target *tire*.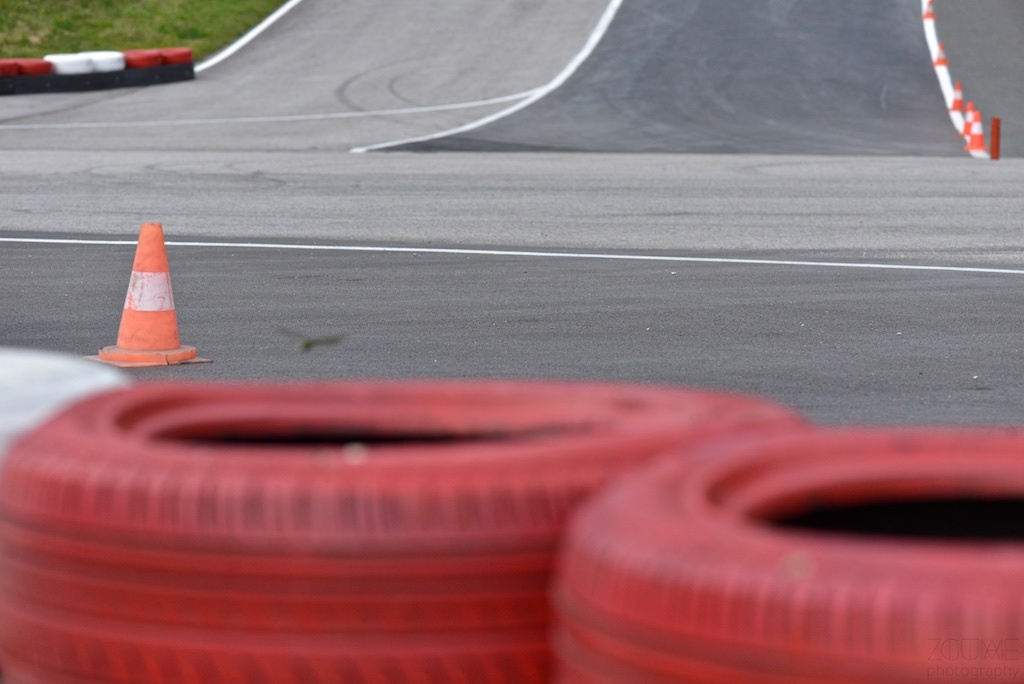
Target region: <bbox>128, 47, 164, 67</bbox>.
